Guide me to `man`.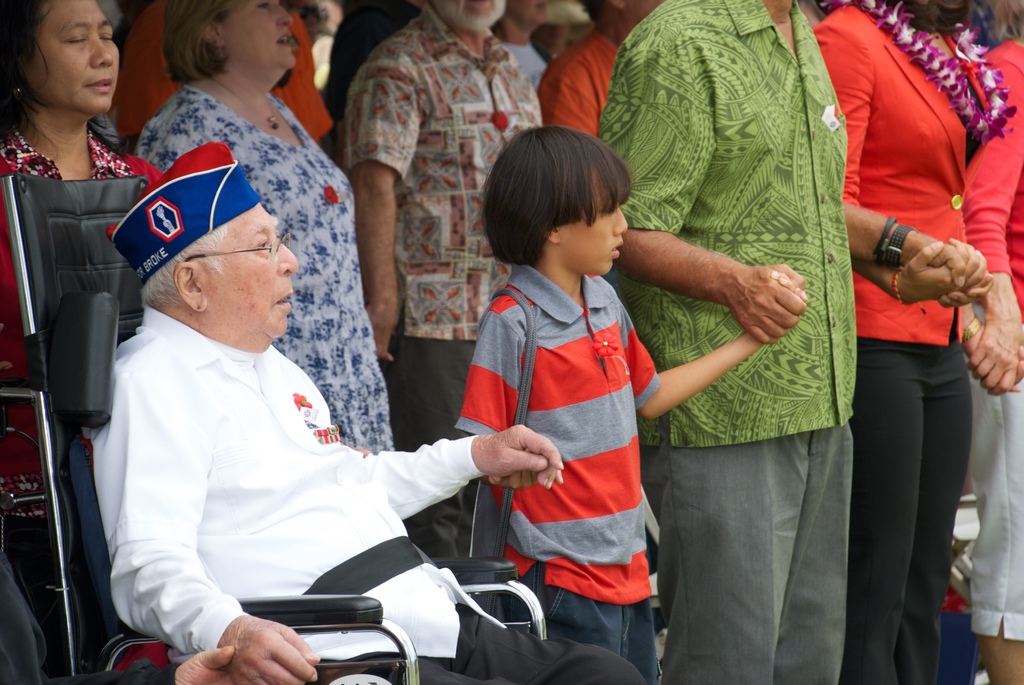
Guidance: select_region(537, 0, 666, 135).
